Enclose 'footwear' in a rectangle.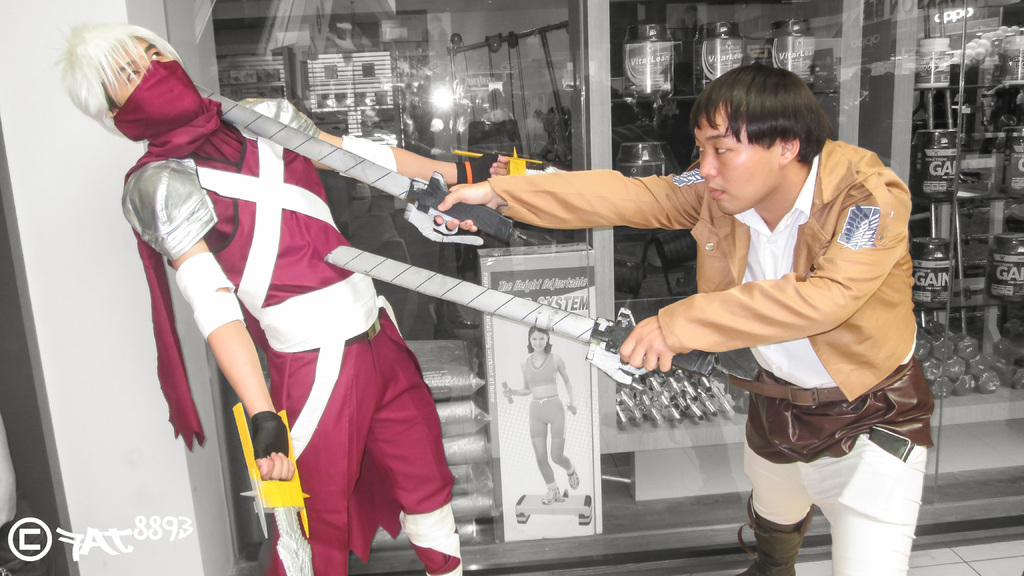
(541, 479, 558, 504).
